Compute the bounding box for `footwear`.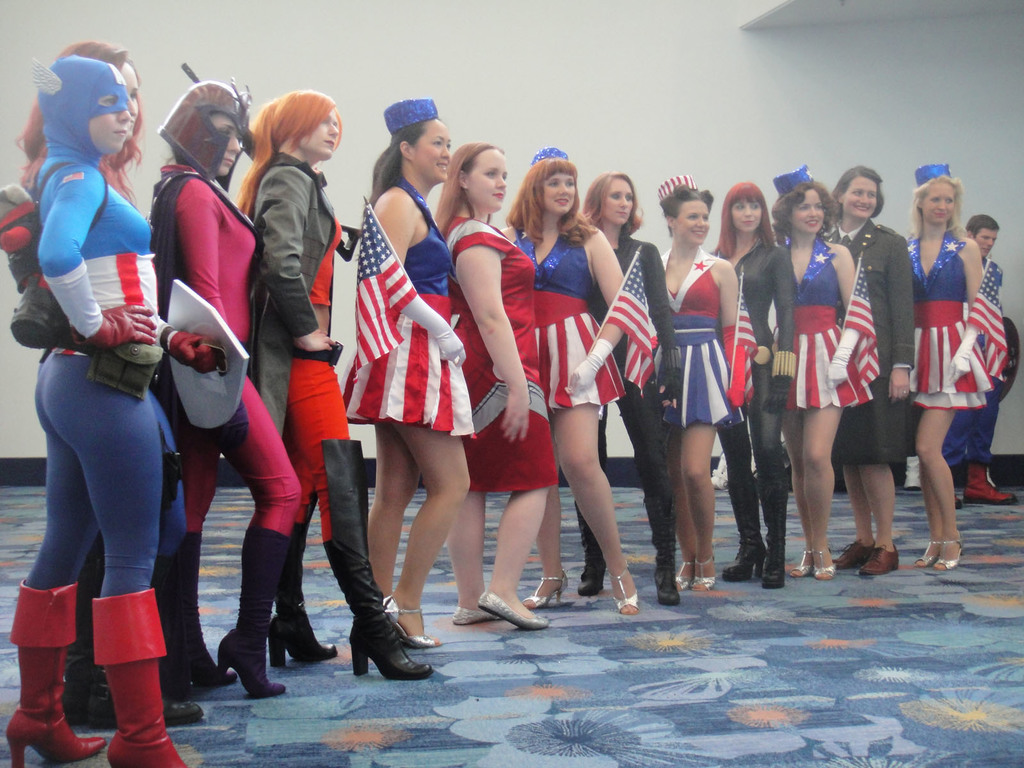
box=[813, 548, 837, 580].
